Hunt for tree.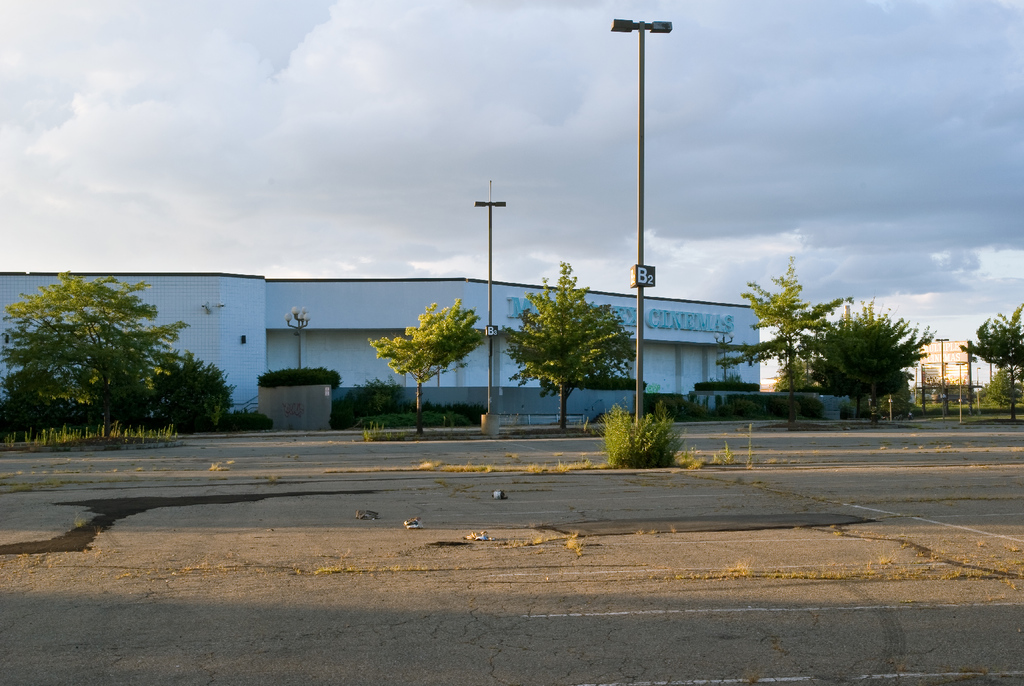
Hunted down at bbox=[513, 254, 638, 430].
